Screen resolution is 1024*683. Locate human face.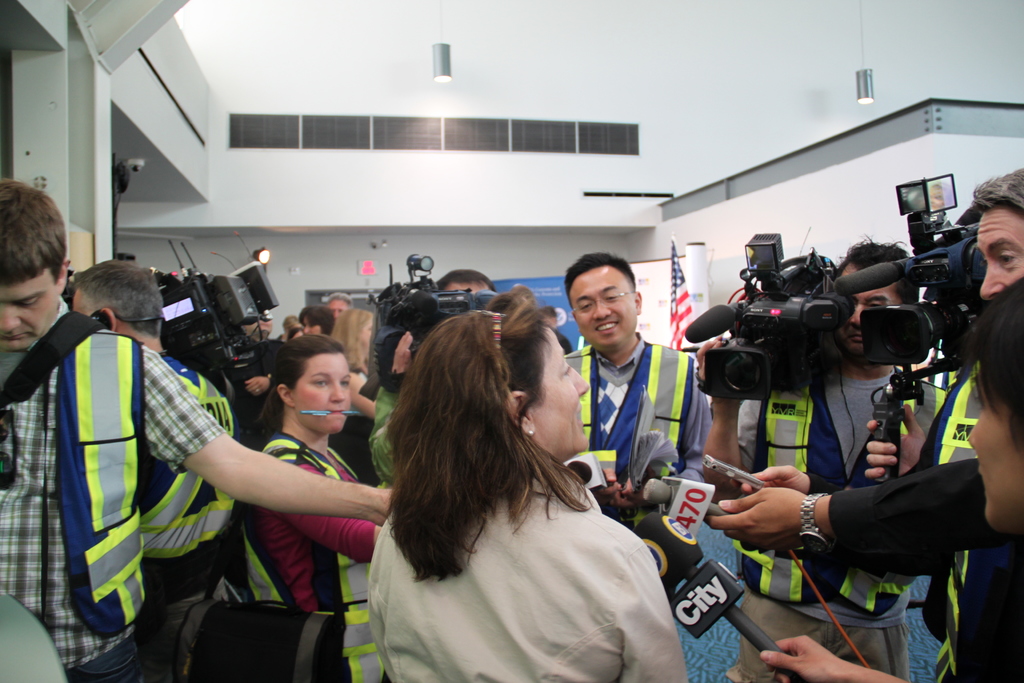
{"left": 970, "top": 208, "right": 1023, "bottom": 295}.
